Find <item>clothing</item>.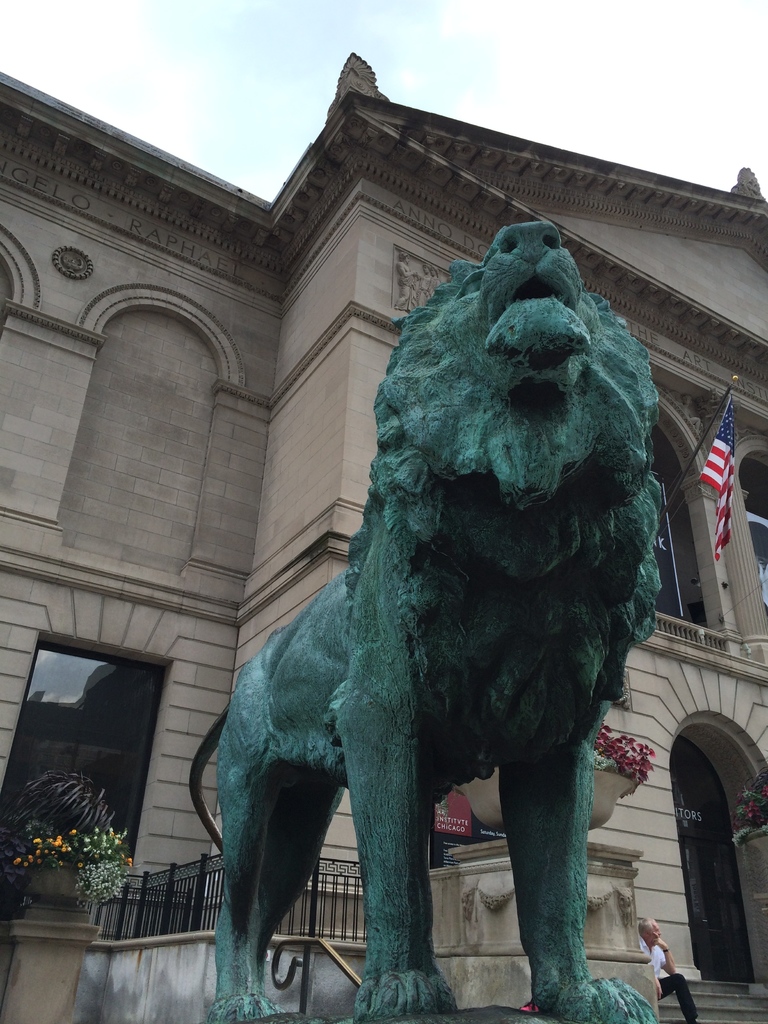
locate(640, 941, 694, 1016).
